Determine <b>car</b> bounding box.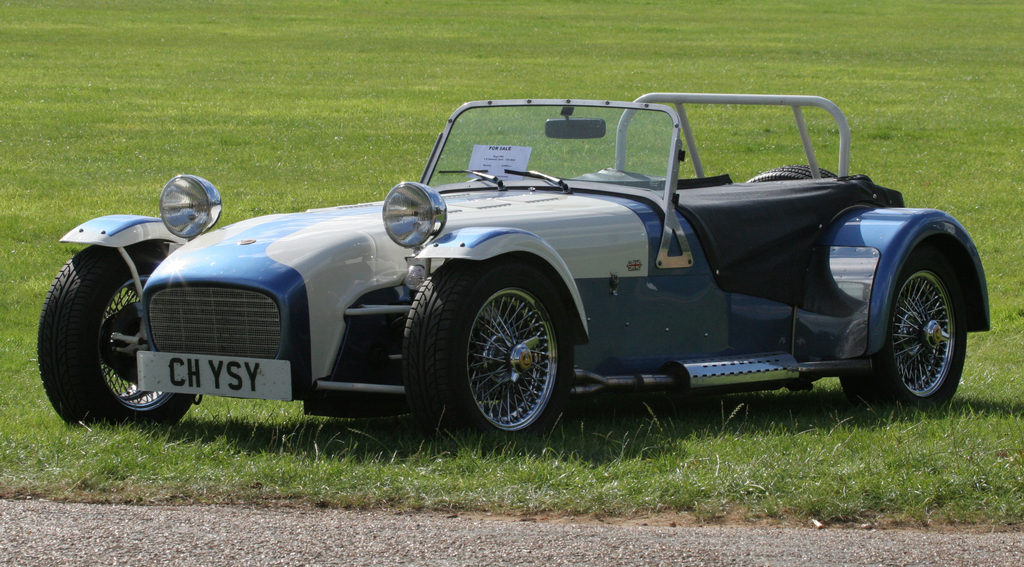
Determined: <box>35,91,1008,499</box>.
